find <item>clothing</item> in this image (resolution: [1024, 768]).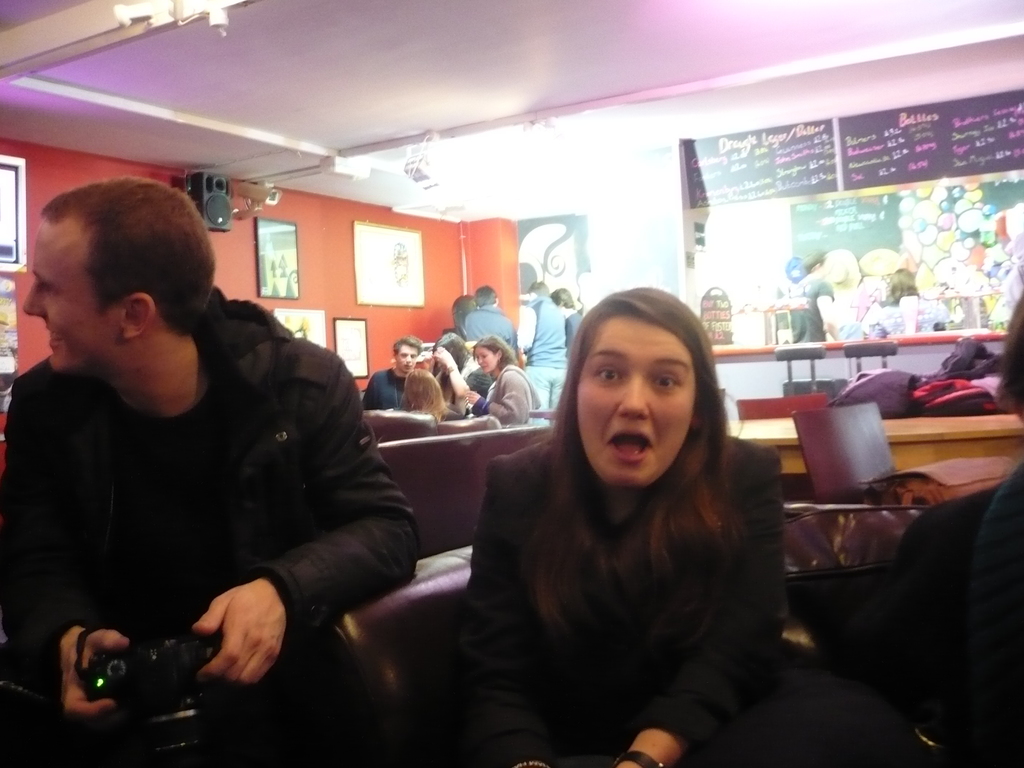
[463,308,520,351].
